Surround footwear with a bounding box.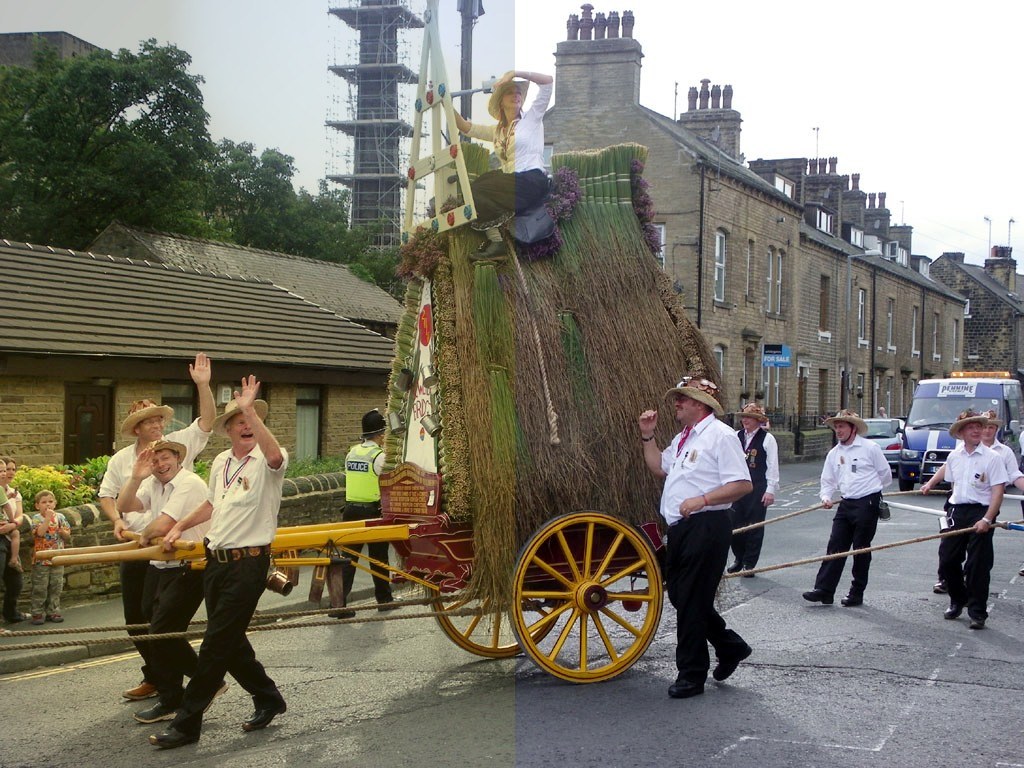
{"x1": 727, "y1": 561, "x2": 742, "y2": 575}.
